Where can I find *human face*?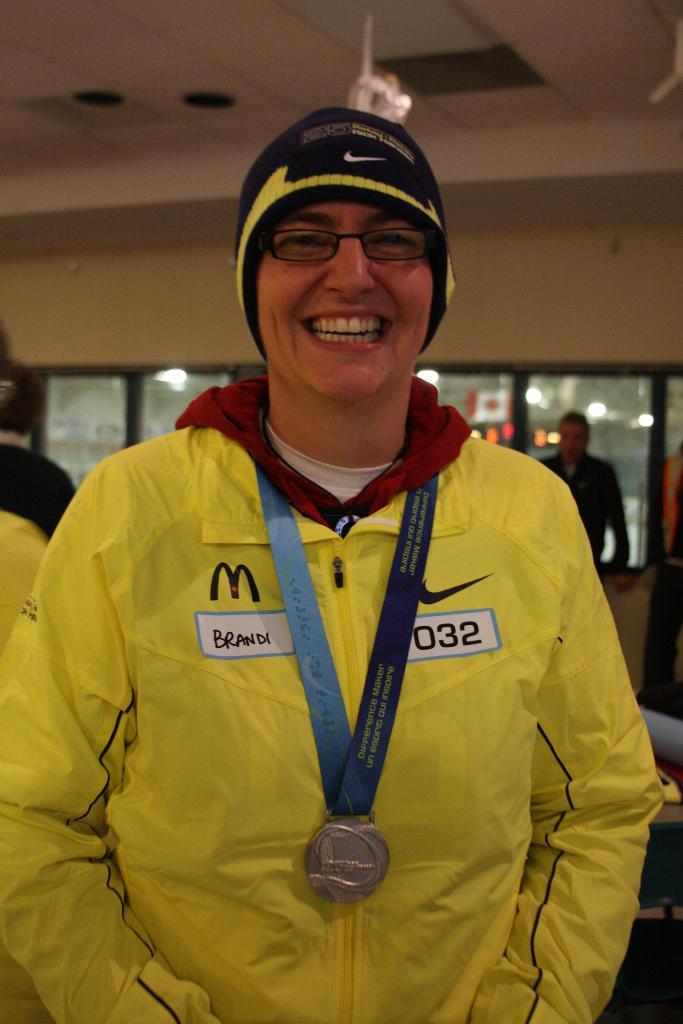
You can find it at Rect(258, 202, 432, 398).
